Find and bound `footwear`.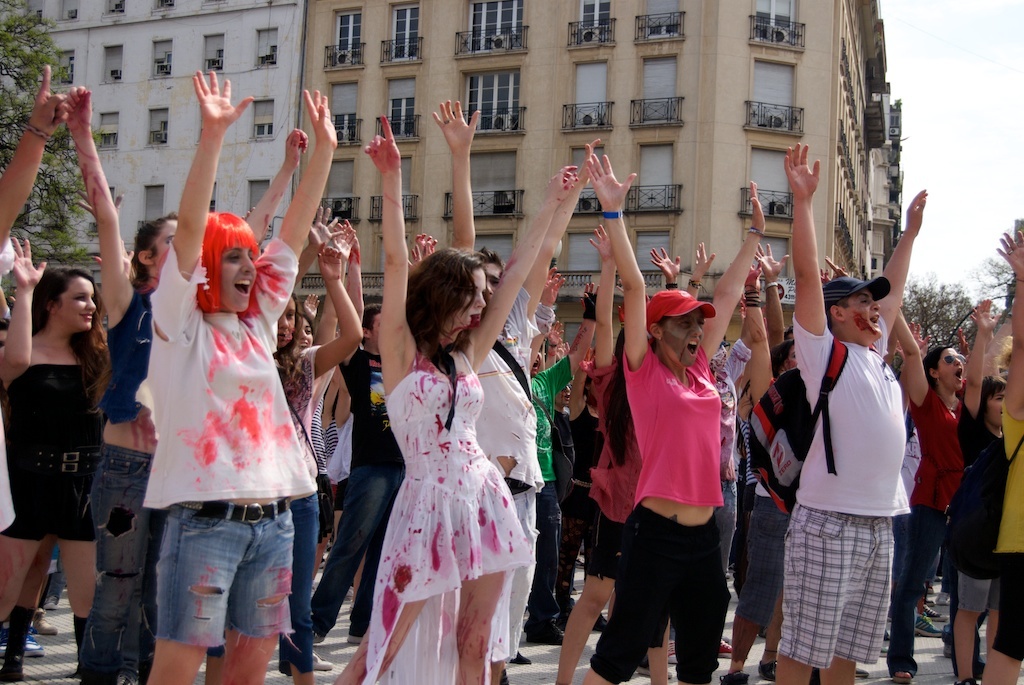
Bound: Rect(117, 668, 141, 684).
